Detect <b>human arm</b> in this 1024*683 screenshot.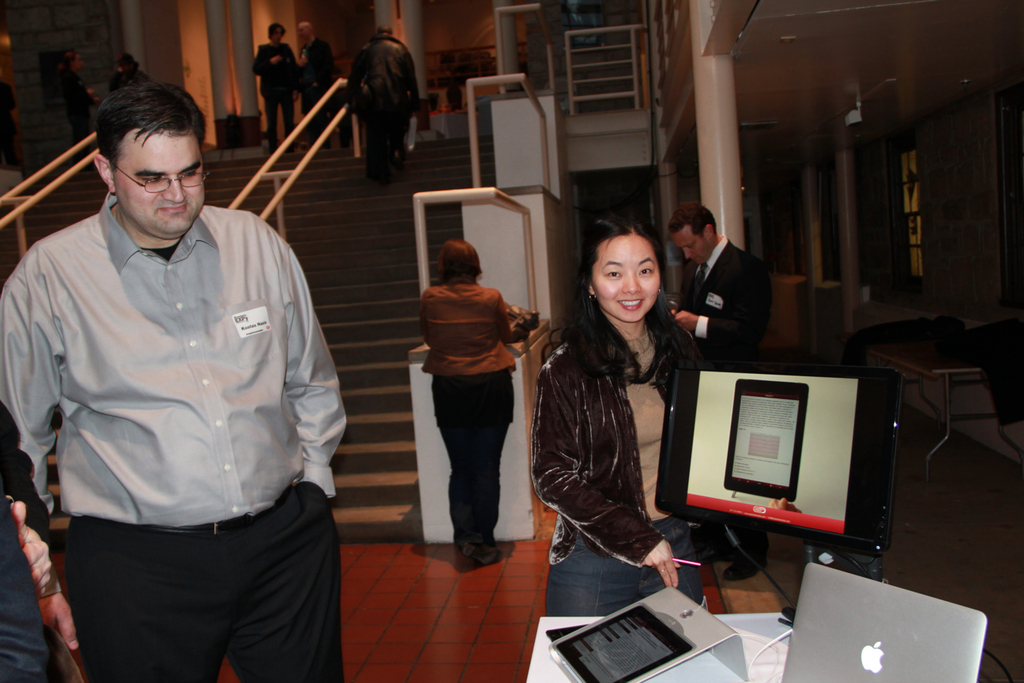
Detection: 73/77/91/106.
